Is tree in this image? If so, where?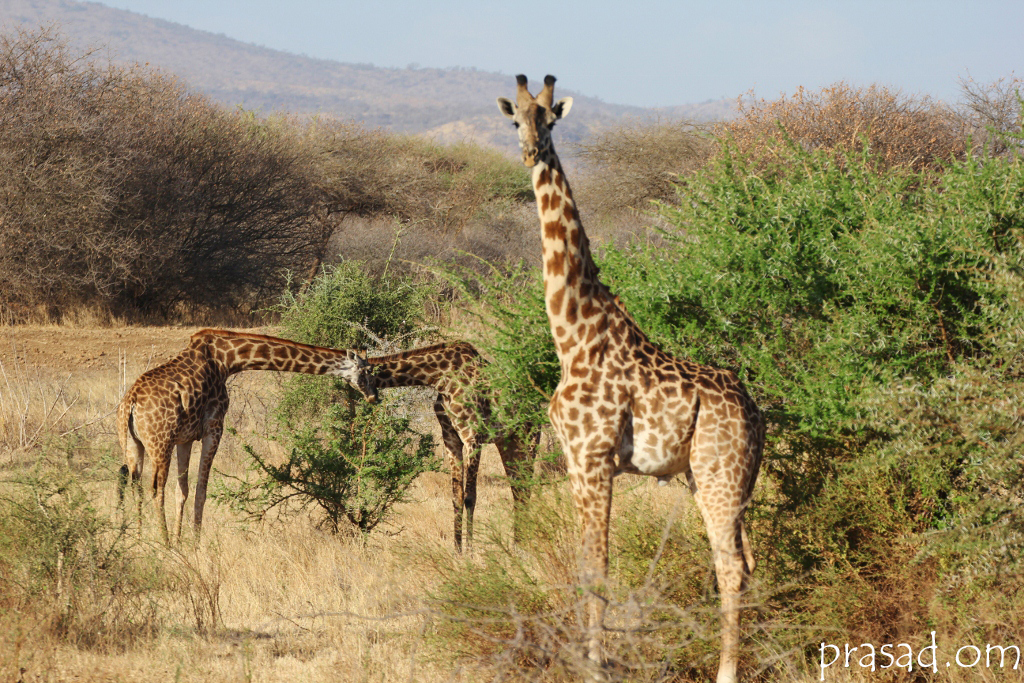
Yes, at [5, 58, 401, 320].
